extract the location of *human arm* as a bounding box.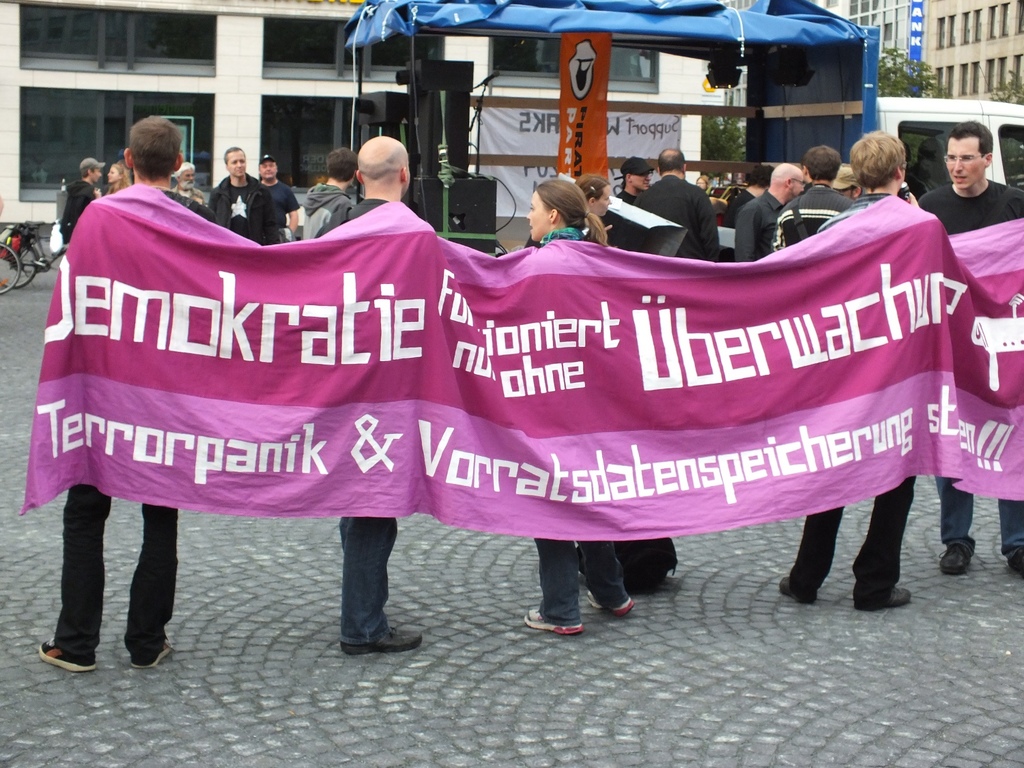
left=735, top=210, right=756, bottom=264.
